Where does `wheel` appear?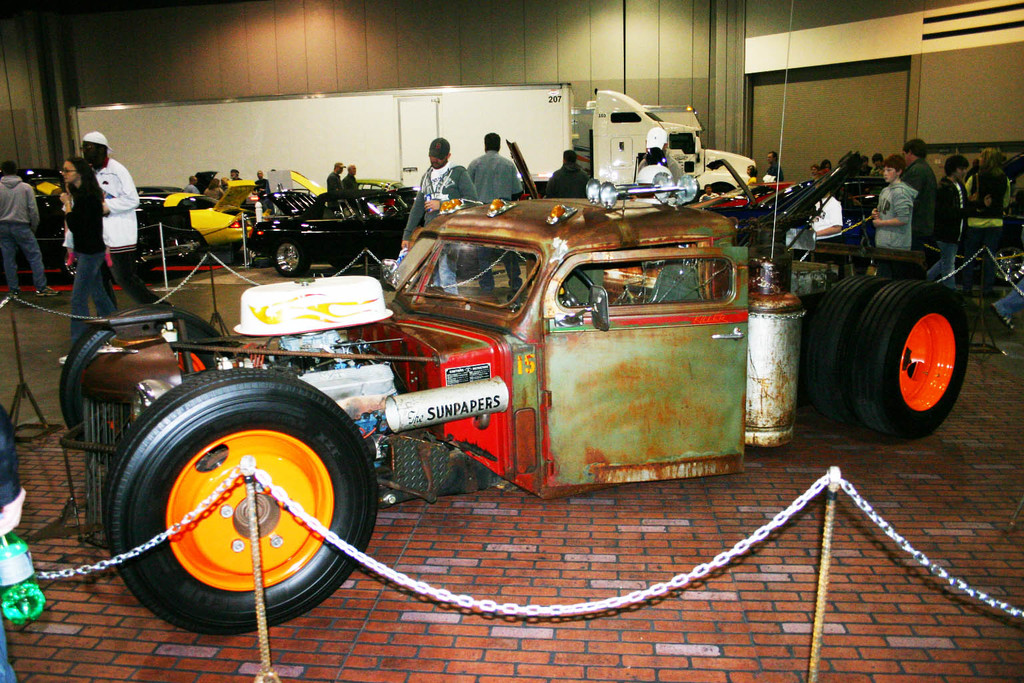
Appears at bbox=(59, 241, 76, 282).
